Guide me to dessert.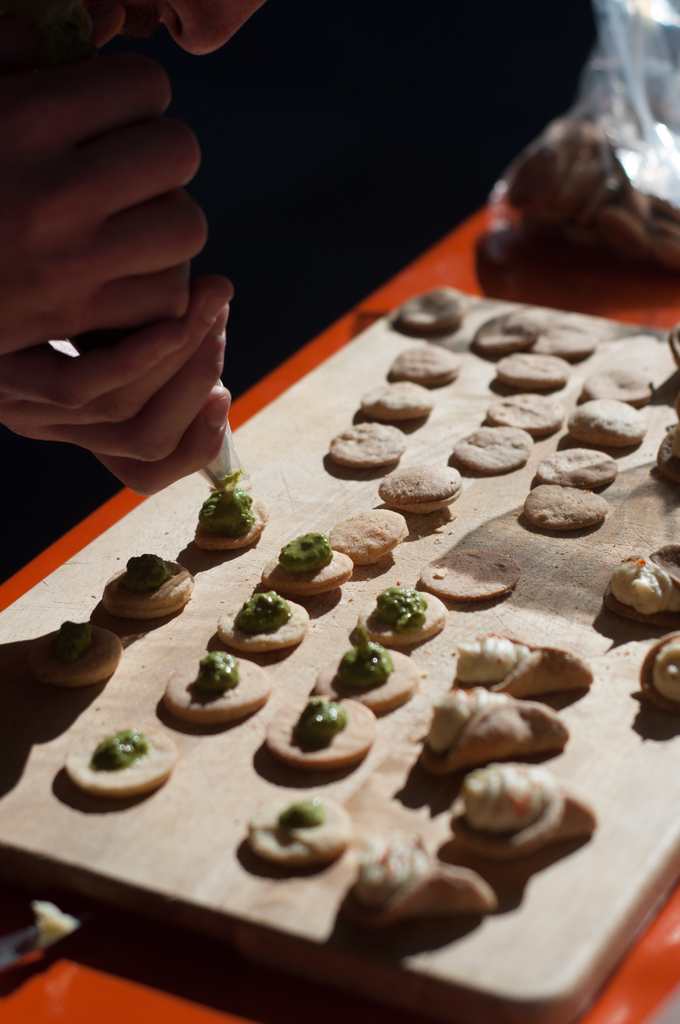
Guidance: rect(327, 510, 410, 568).
